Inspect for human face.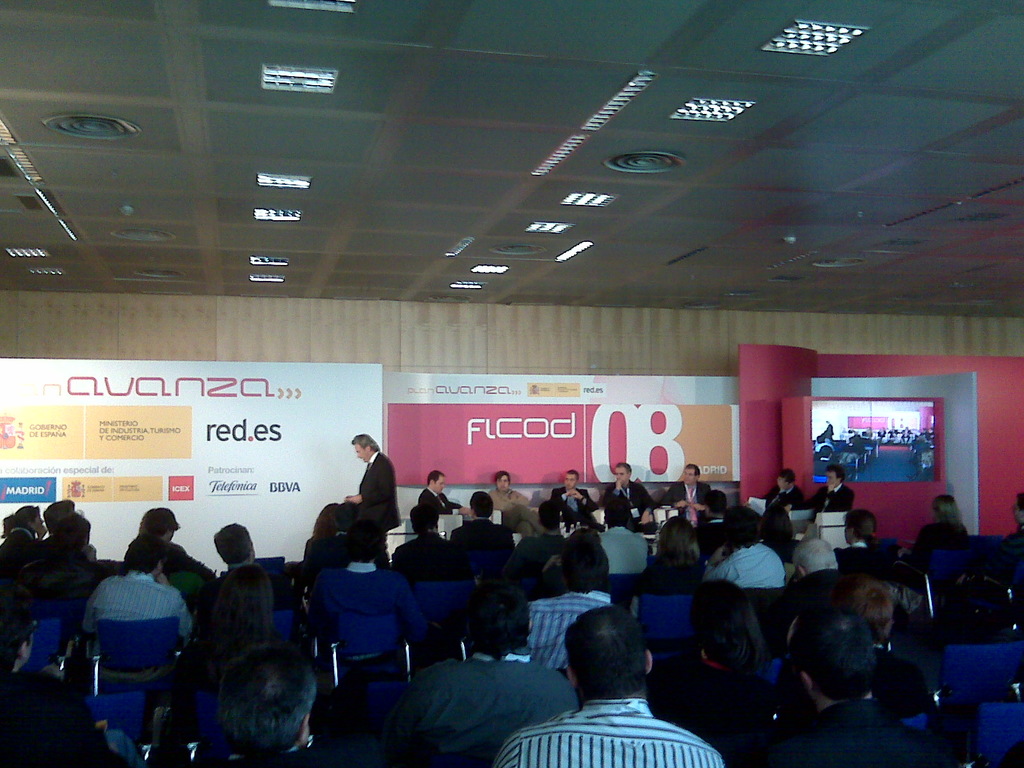
Inspection: 431/474/444/492.
